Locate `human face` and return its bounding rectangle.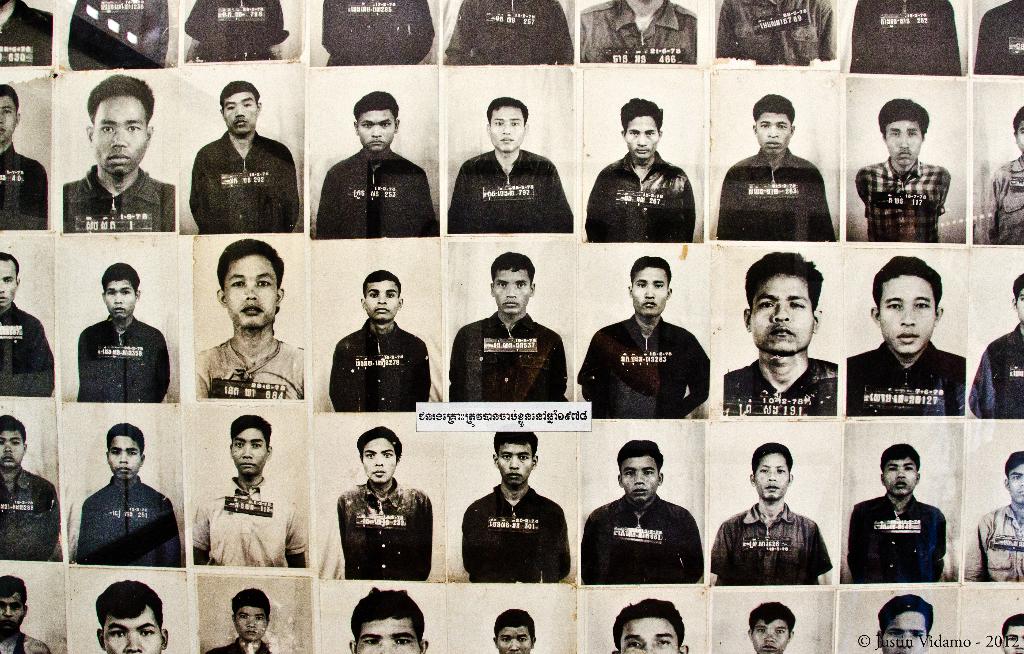
left=106, top=609, right=163, bottom=653.
